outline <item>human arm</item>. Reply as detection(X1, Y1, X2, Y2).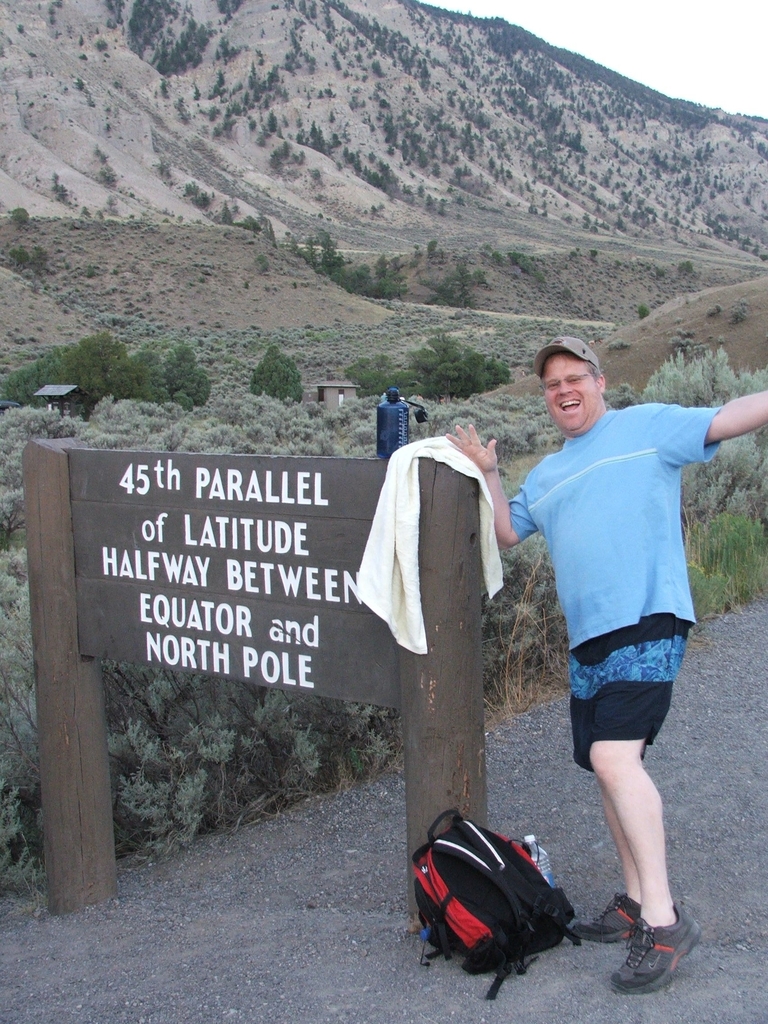
detection(653, 378, 767, 465).
